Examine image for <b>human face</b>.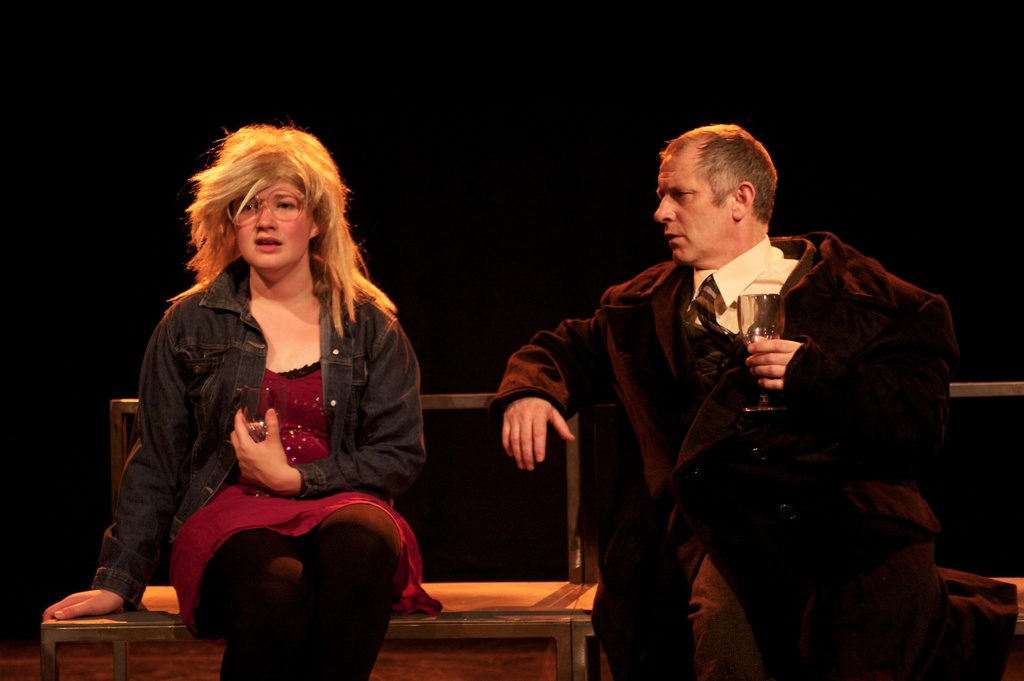
Examination result: select_region(224, 172, 312, 268).
